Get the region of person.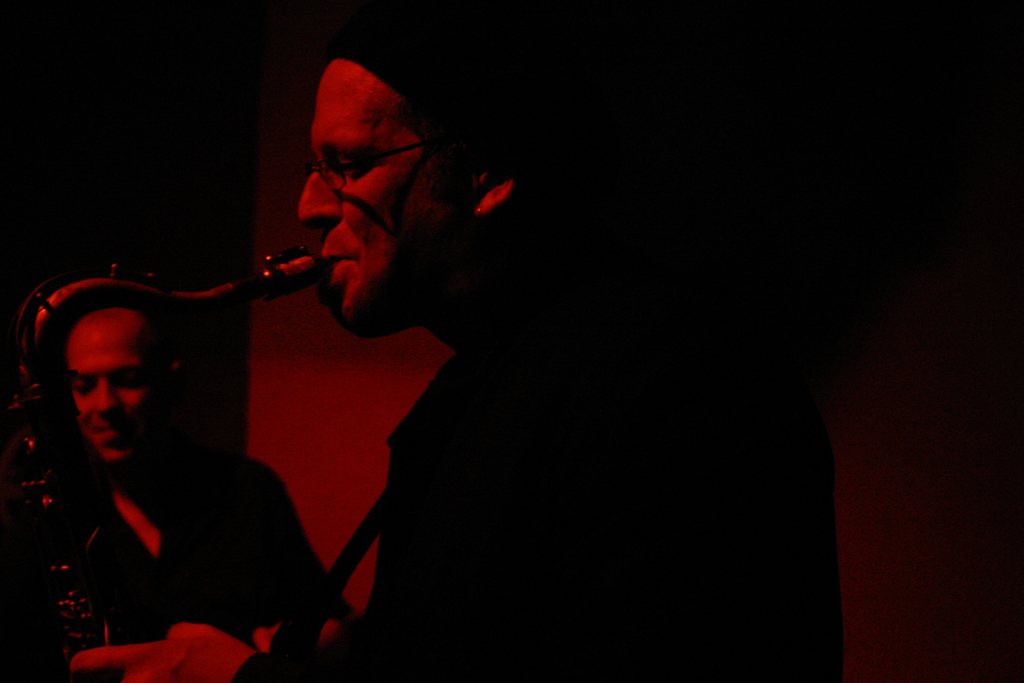
x1=66 y1=37 x2=845 y2=682.
